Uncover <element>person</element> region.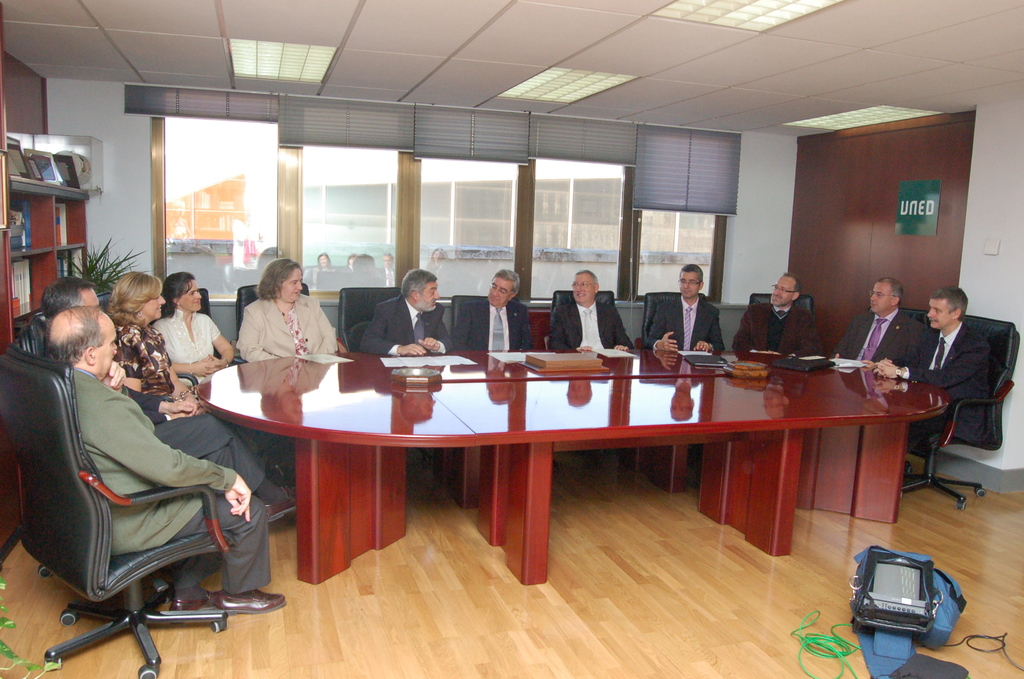
Uncovered: 831, 274, 936, 370.
